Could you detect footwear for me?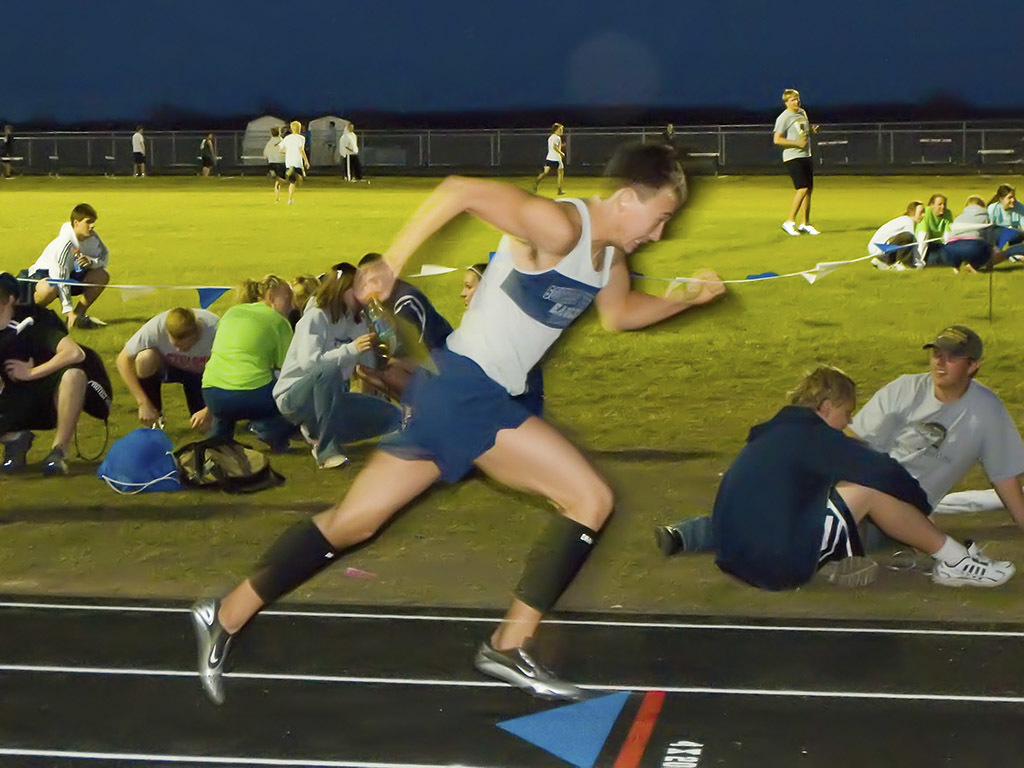
Detection result: x1=46 y1=448 x2=74 y2=476.
